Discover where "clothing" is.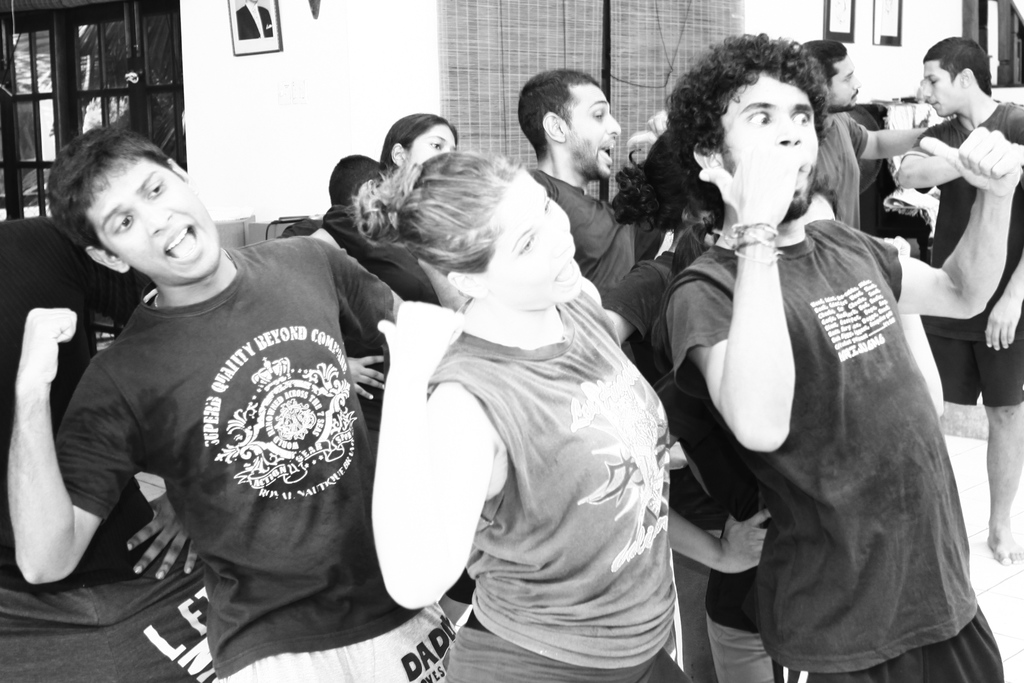
Discovered at select_region(667, 218, 986, 658).
